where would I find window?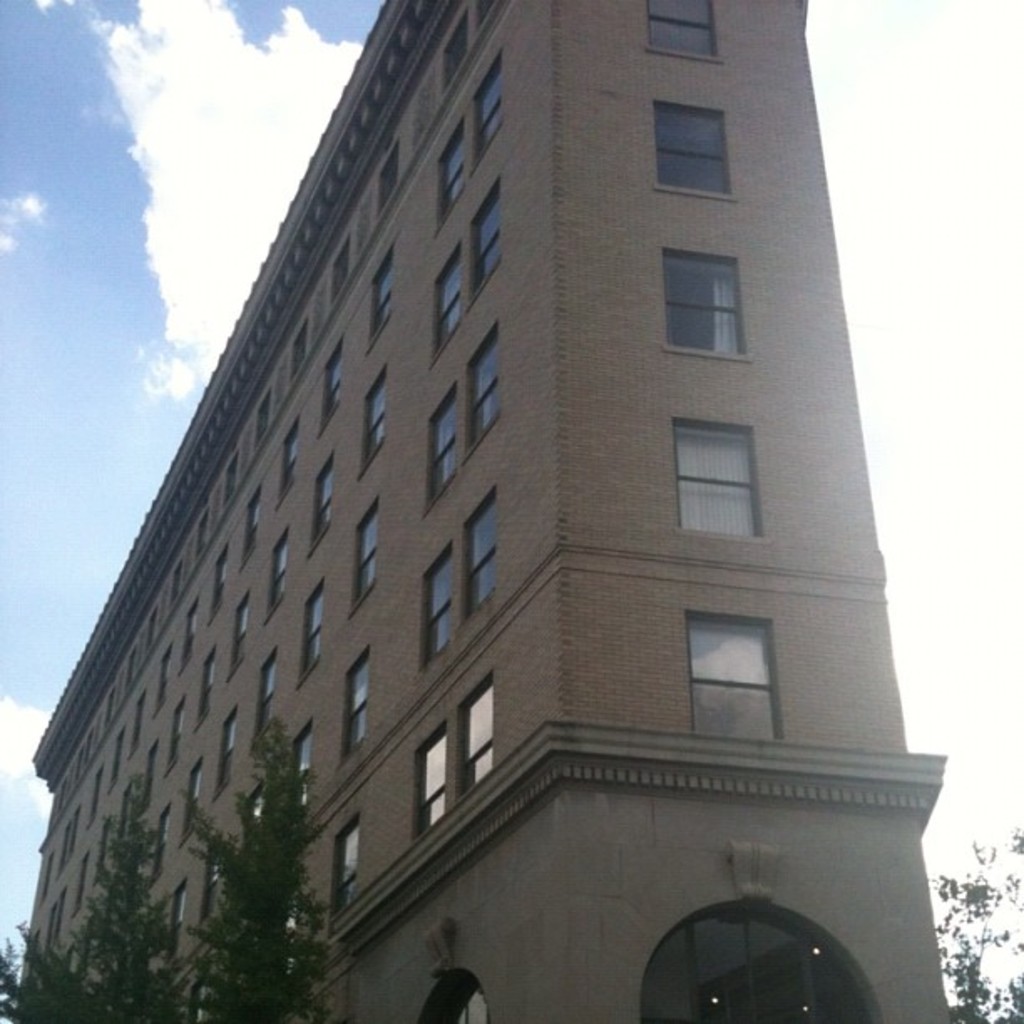
At 658/248/740/353.
